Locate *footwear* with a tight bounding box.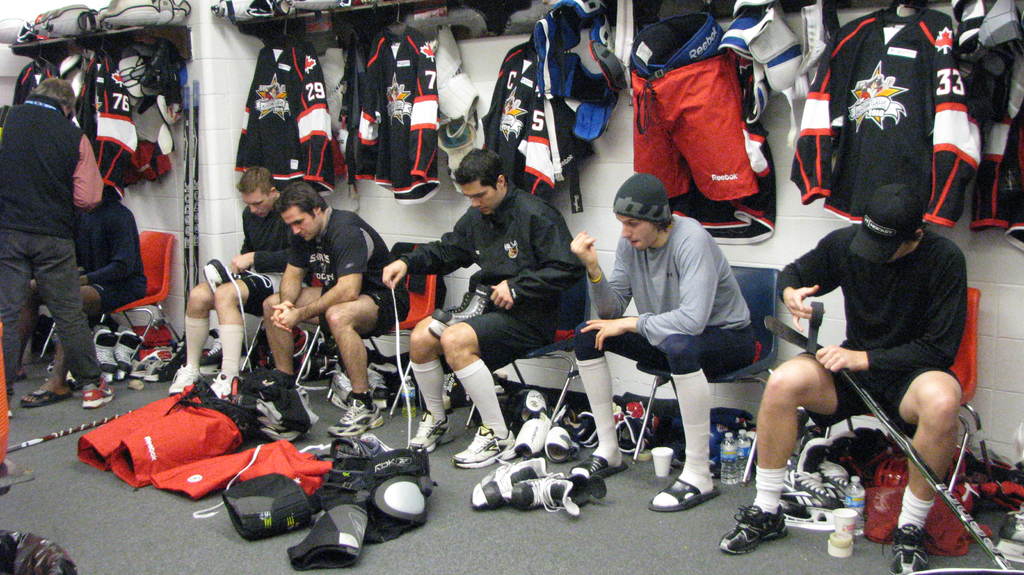
16:367:26:378.
